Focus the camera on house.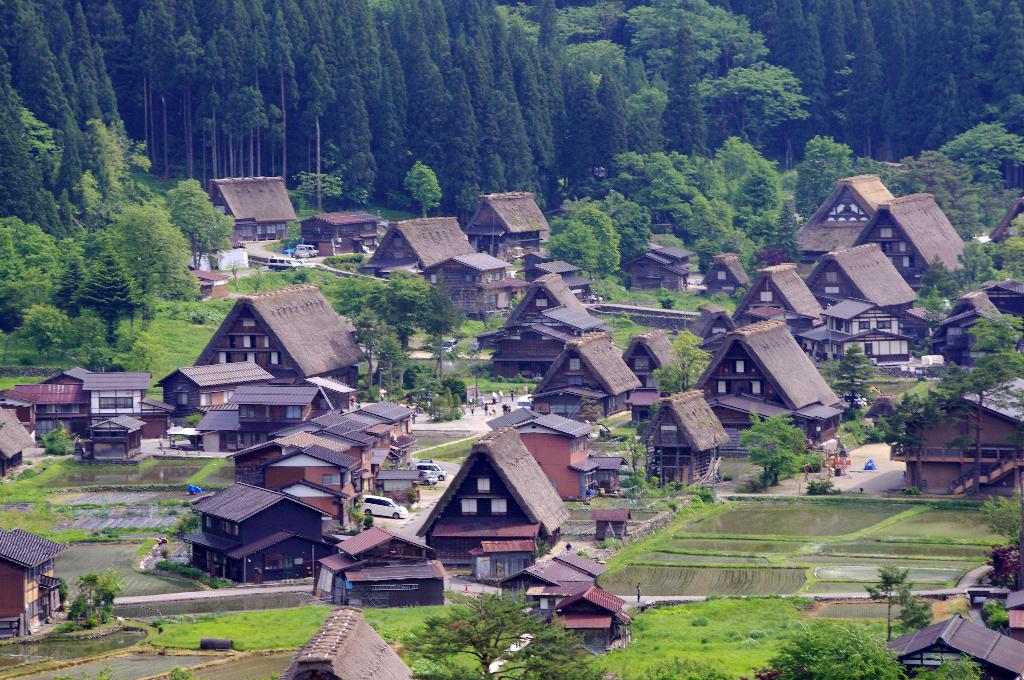
Focus region: left=0, top=365, right=173, bottom=458.
